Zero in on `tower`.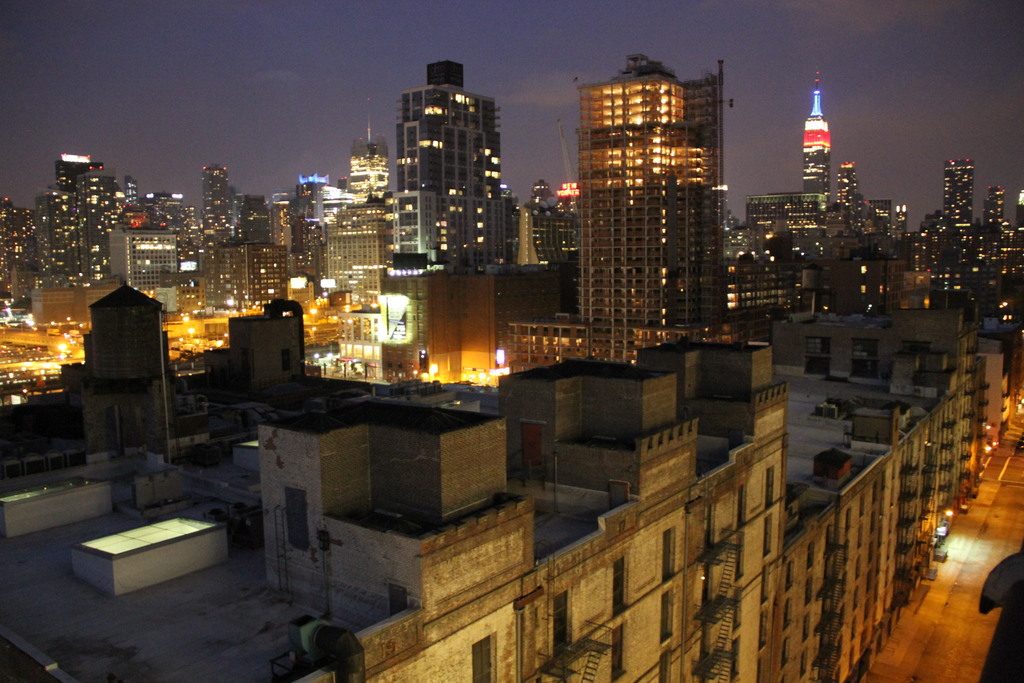
Zeroed in: (left=745, top=86, right=836, bottom=334).
